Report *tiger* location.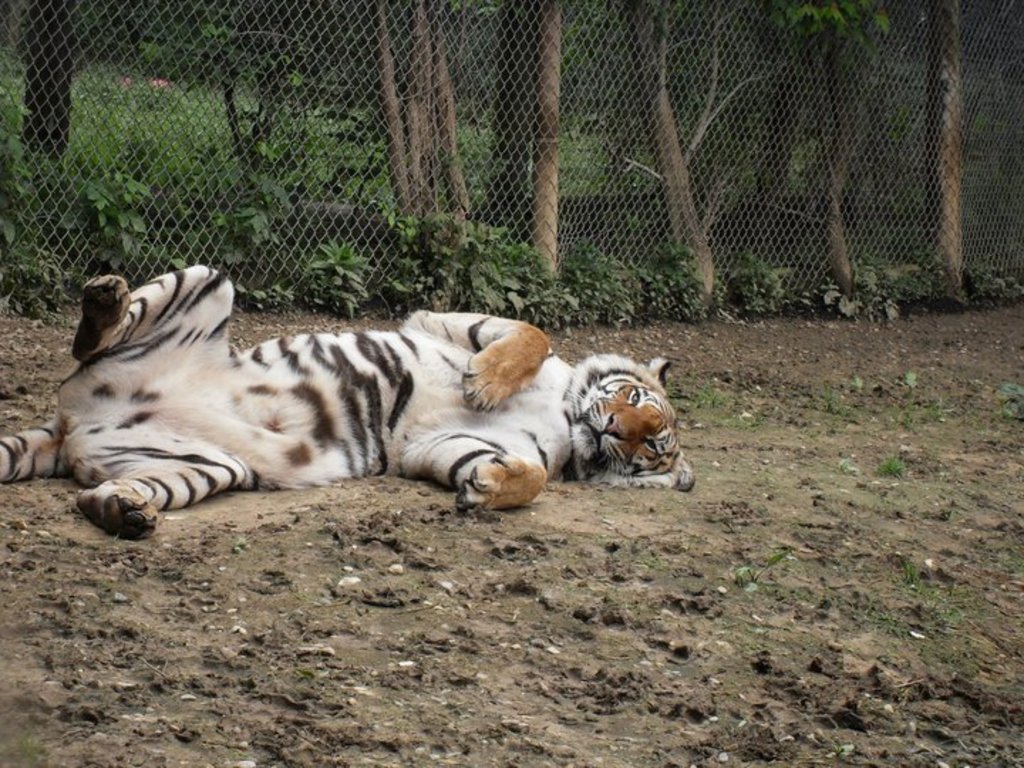
Report: region(3, 262, 697, 539).
